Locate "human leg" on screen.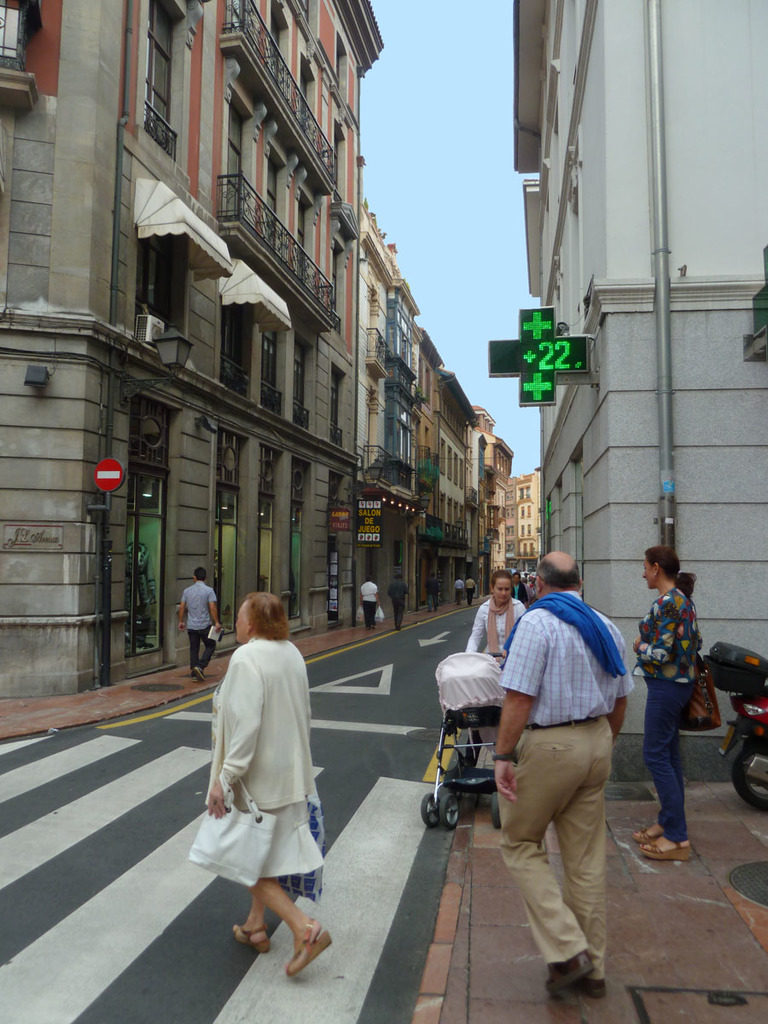
On screen at crop(183, 617, 195, 678).
